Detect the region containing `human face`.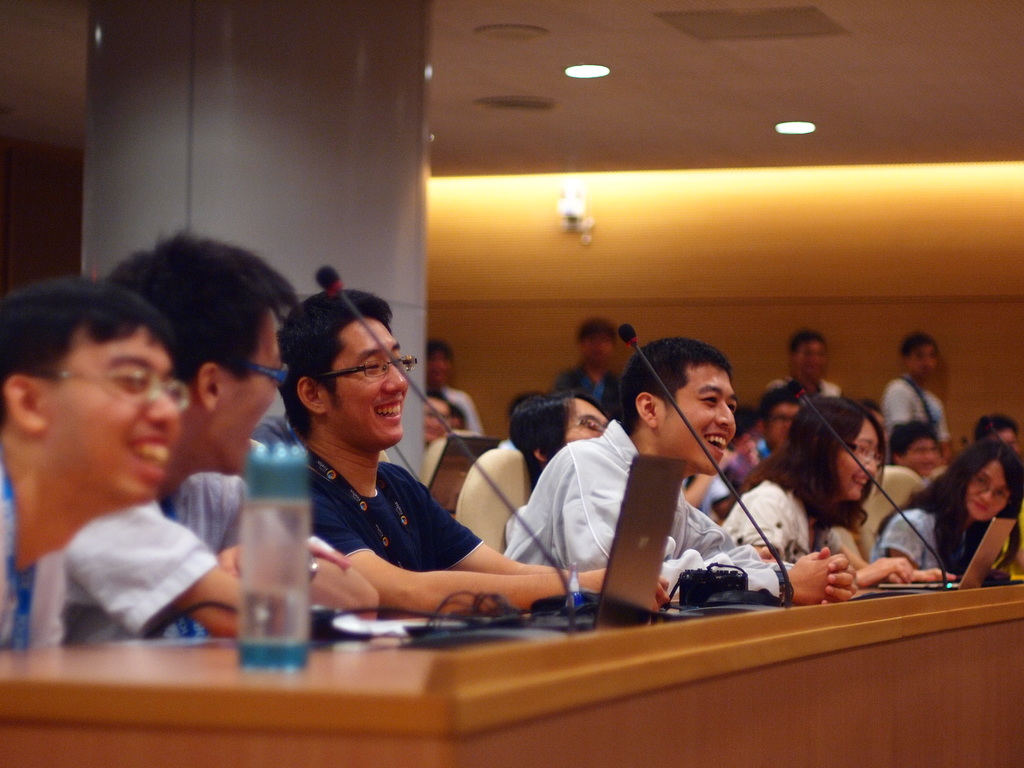
locate(834, 426, 878, 499).
